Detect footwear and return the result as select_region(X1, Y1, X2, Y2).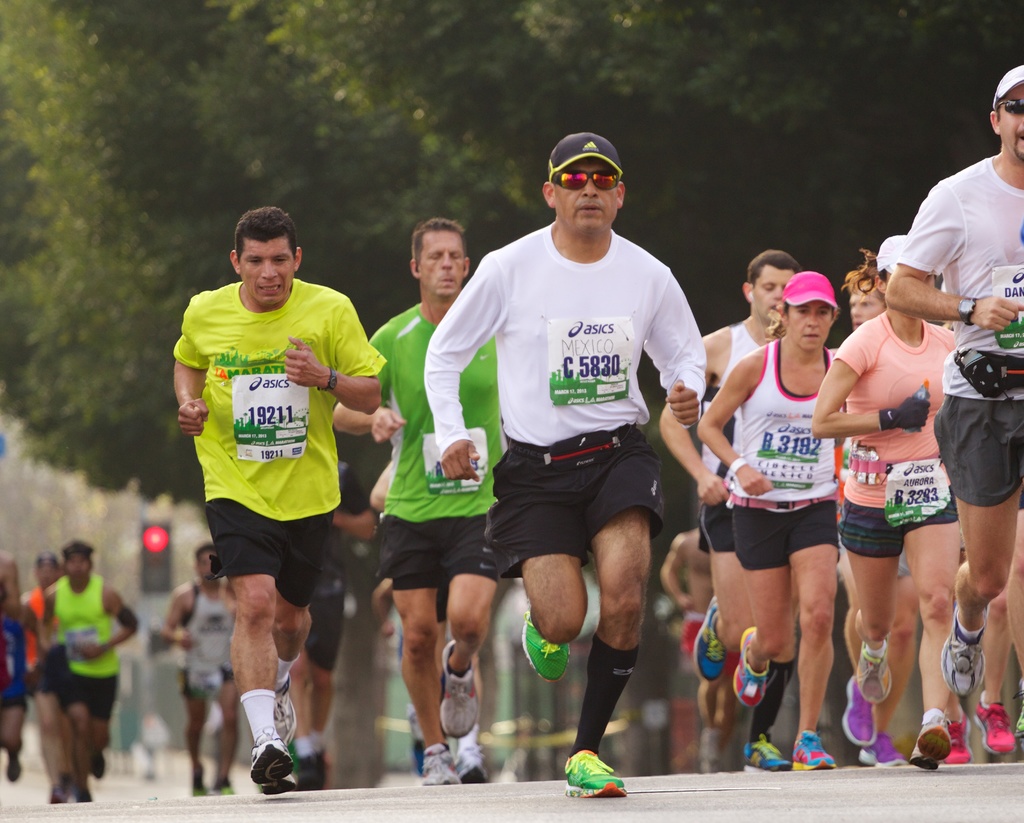
select_region(454, 737, 485, 780).
